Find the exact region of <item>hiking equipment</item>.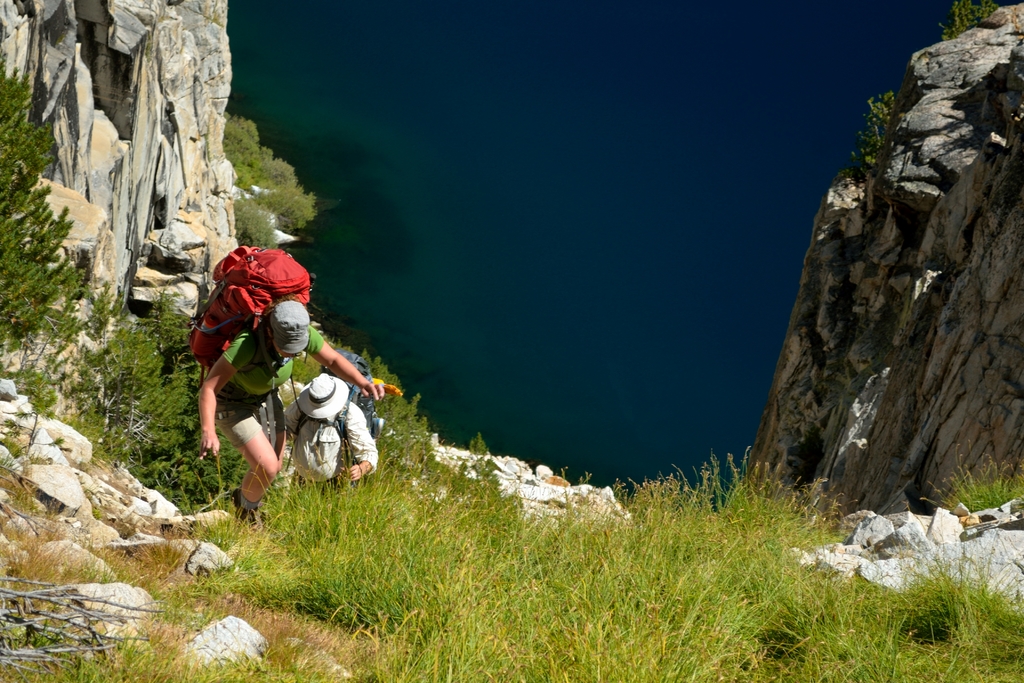
Exact region: {"left": 295, "top": 345, "right": 379, "bottom": 454}.
